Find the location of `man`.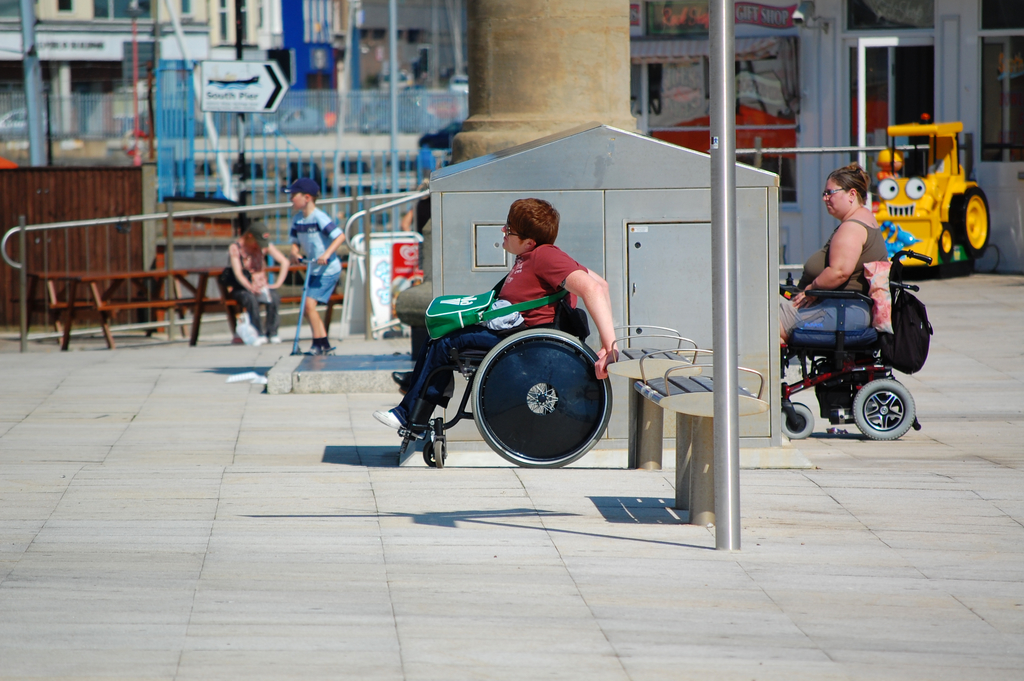
Location: bbox=[400, 183, 667, 480].
